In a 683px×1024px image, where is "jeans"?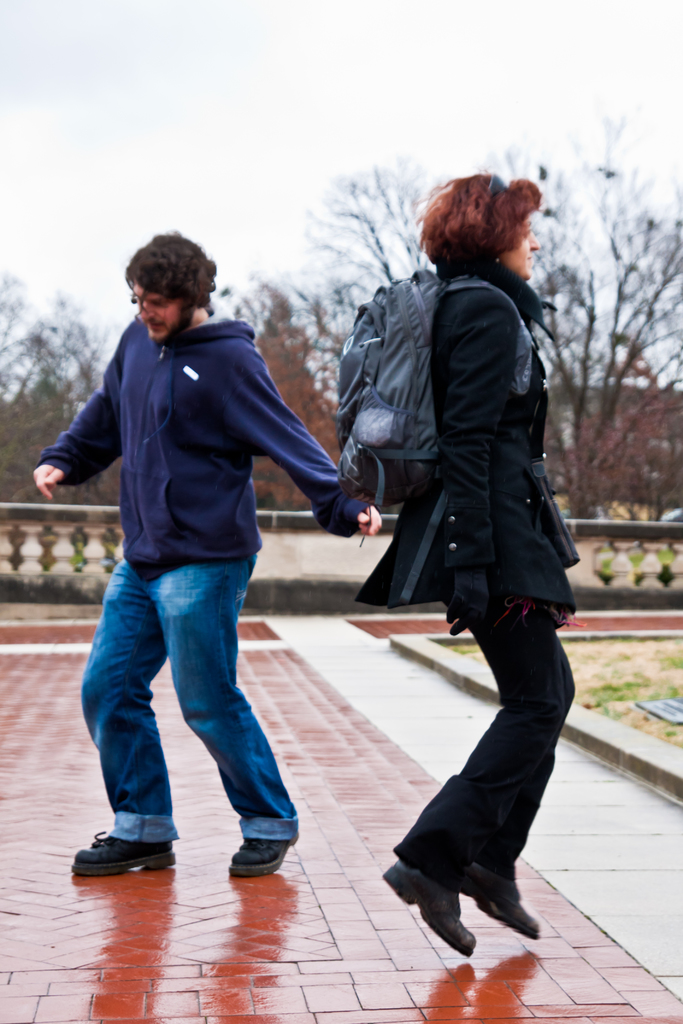
73,539,306,870.
